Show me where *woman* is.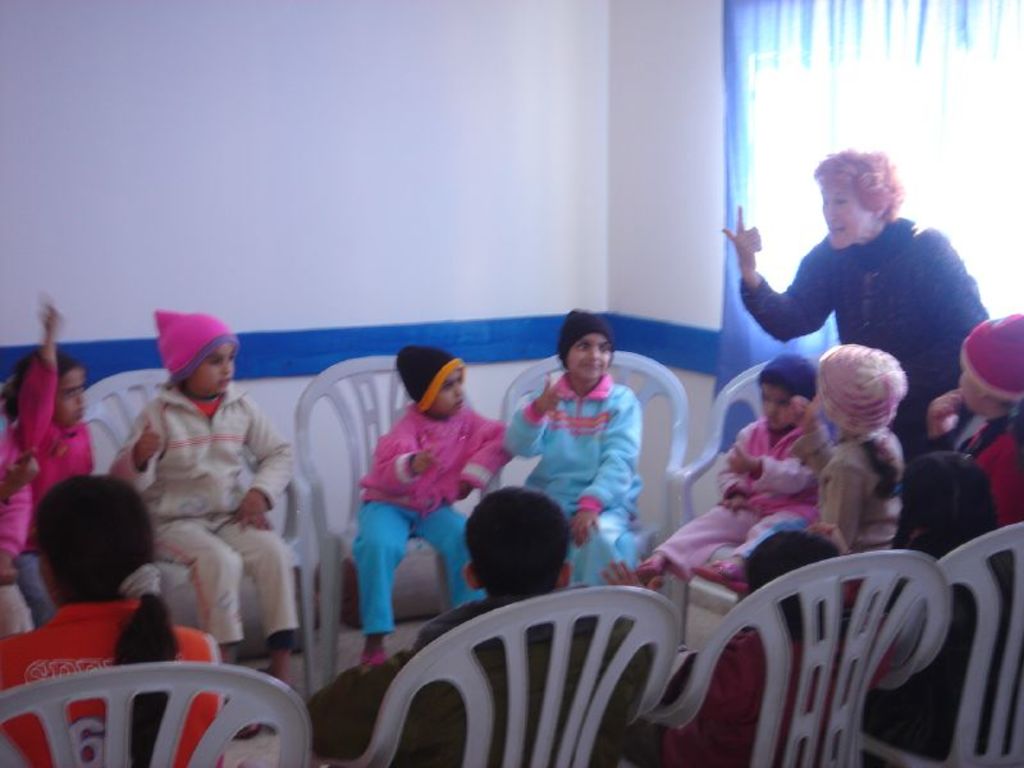
*woman* is at left=718, top=141, right=1006, bottom=518.
